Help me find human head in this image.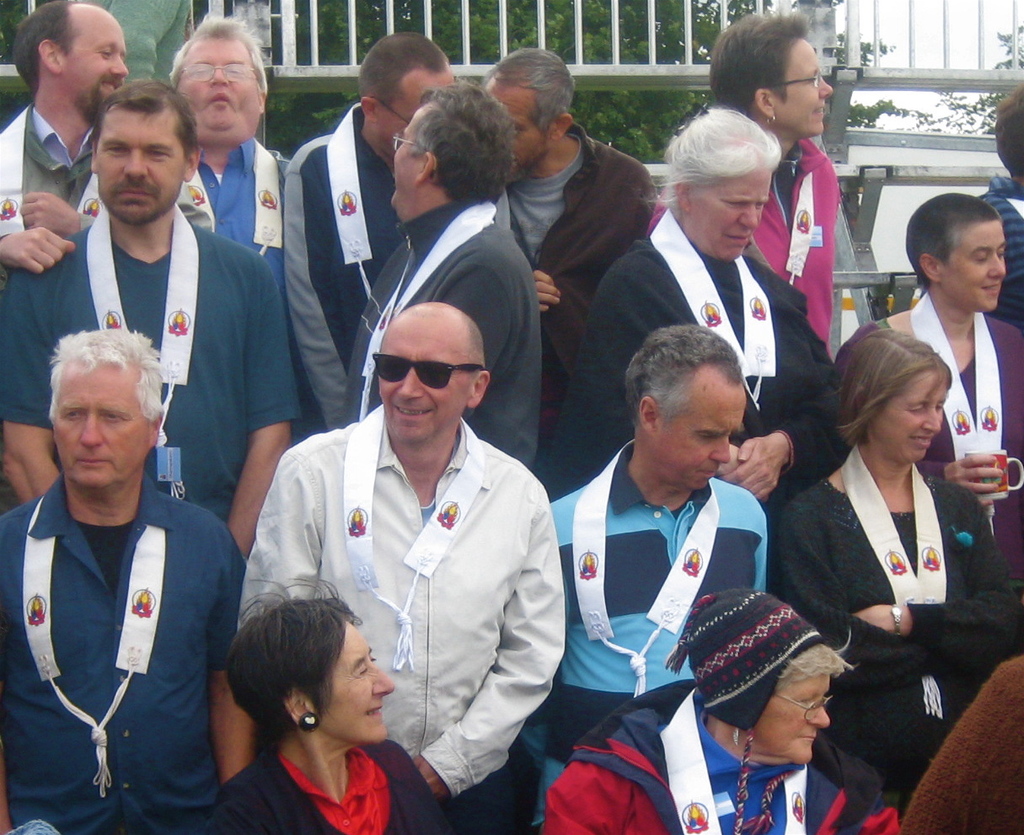
Found it: Rect(92, 82, 201, 227).
